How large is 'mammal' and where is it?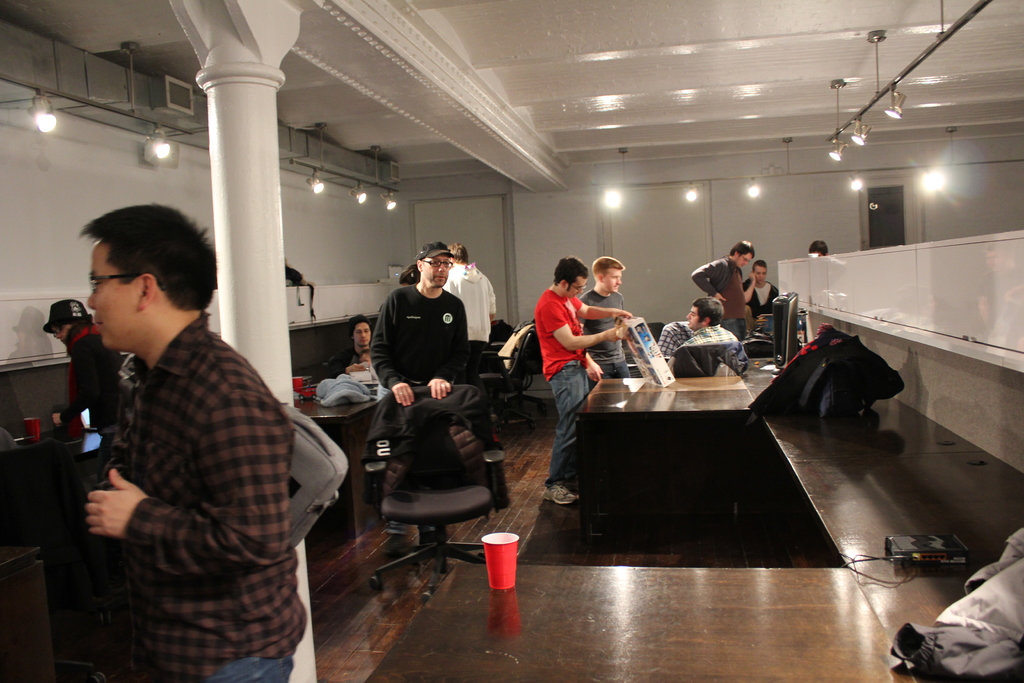
Bounding box: [left=653, top=288, right=714, bottom=360].
